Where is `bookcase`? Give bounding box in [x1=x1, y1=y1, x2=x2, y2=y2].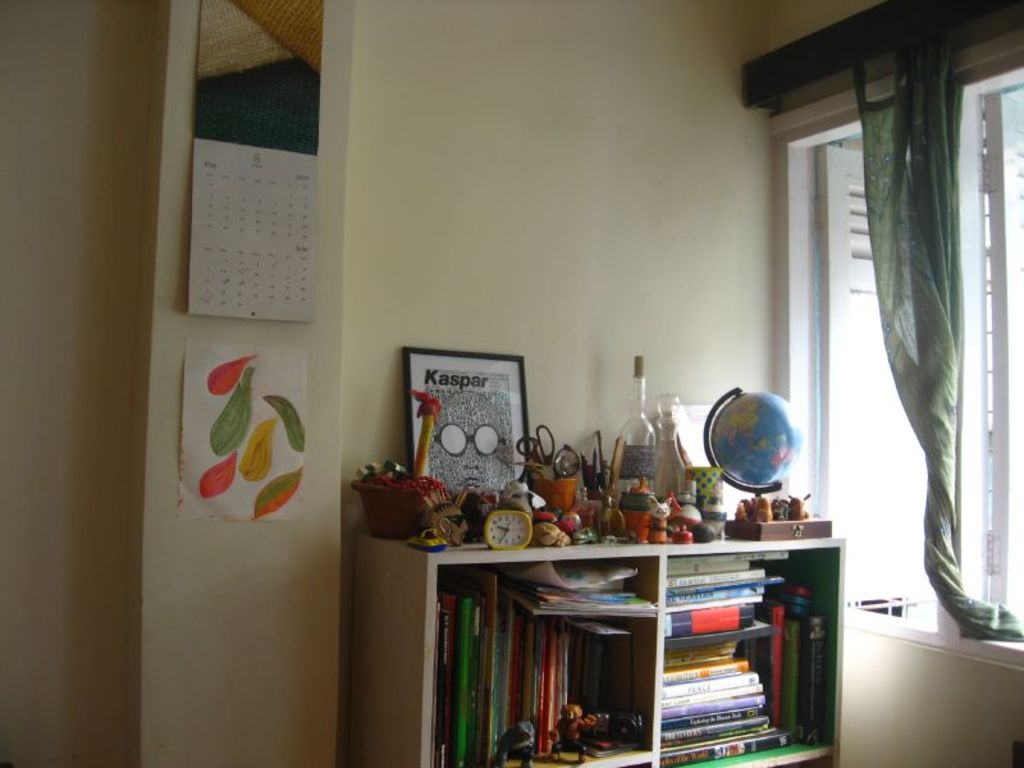
[x1=351, y1=526, x2=844, y2=767].
